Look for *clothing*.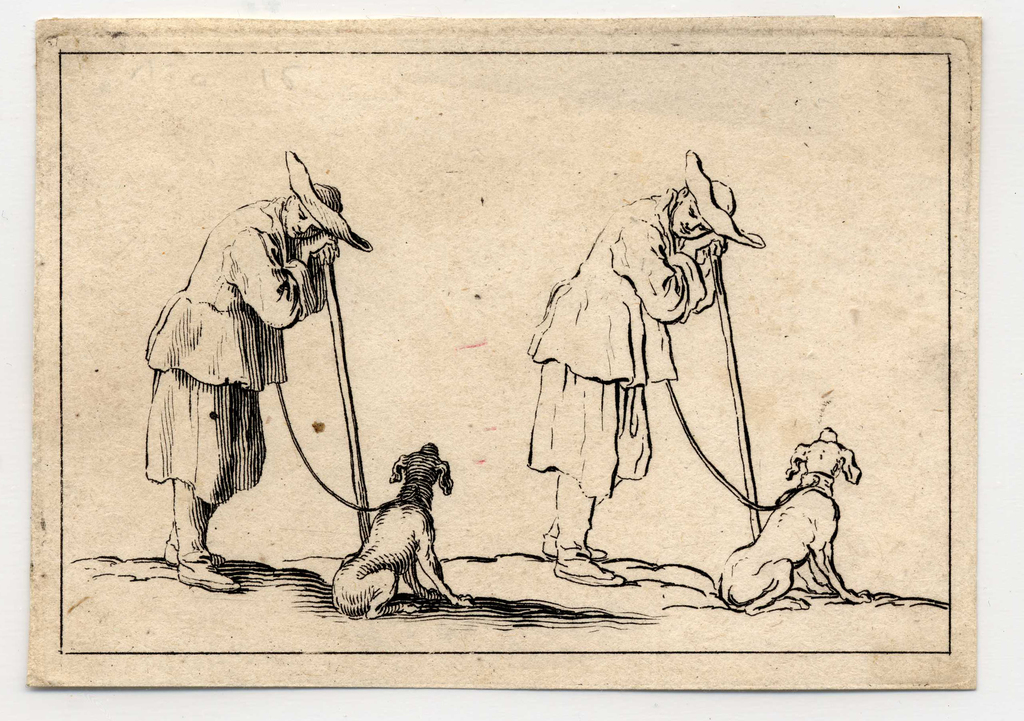
Found: 124 199 305 557.
